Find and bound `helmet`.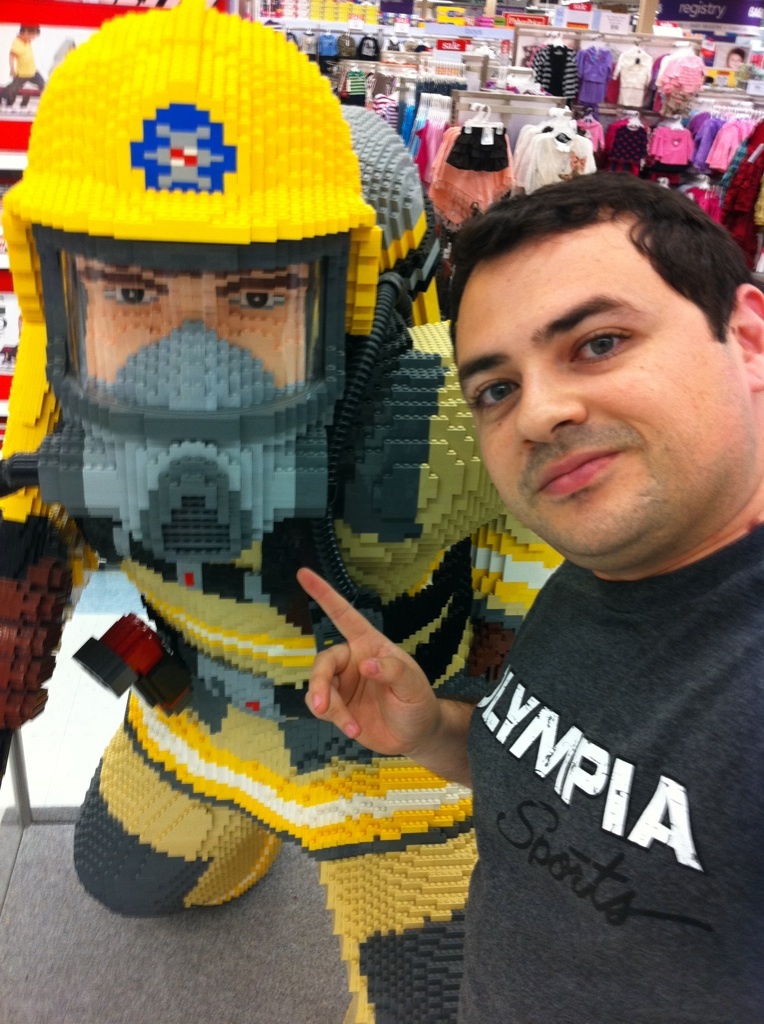
Bound: bbox(30, 23, 387, 458).
